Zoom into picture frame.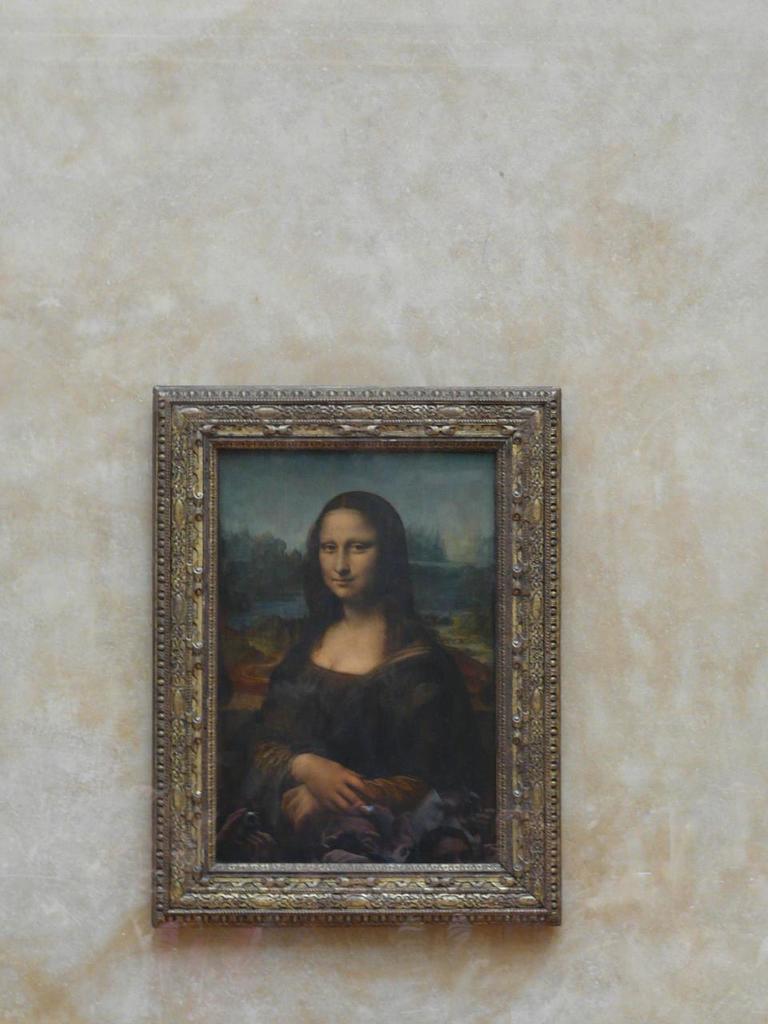
Zoom target: x1=153 y1=387 x2=561 y2=926.
